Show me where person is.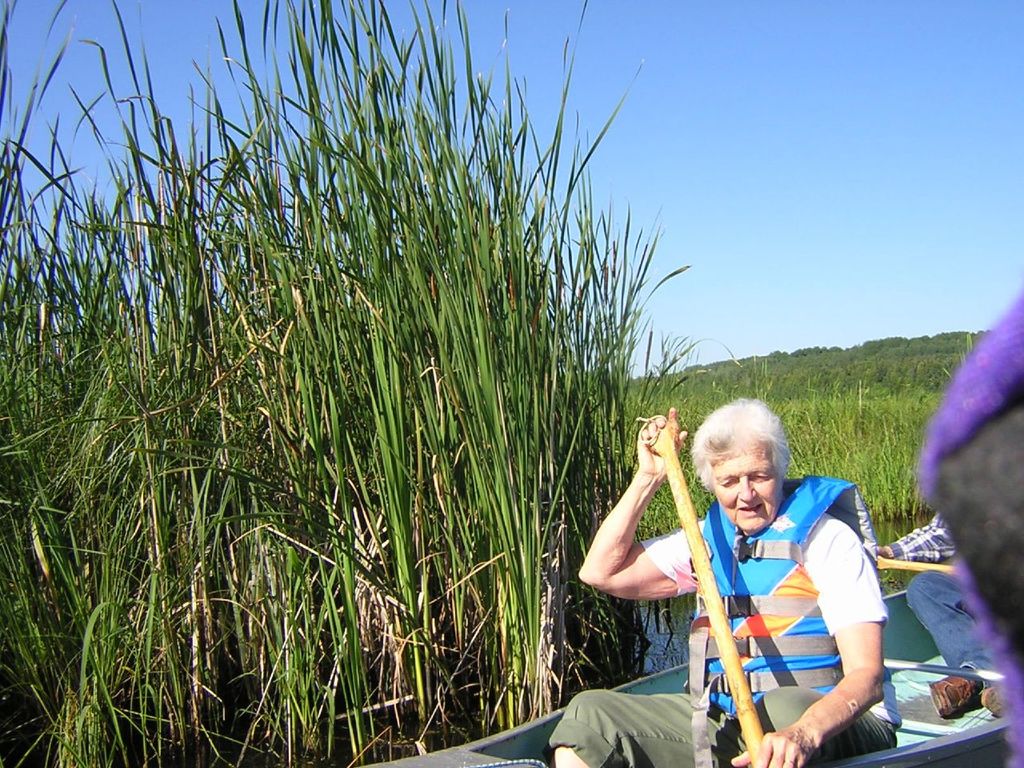
person is at [x1=875, y1=517, x2=1010, y2=731].
